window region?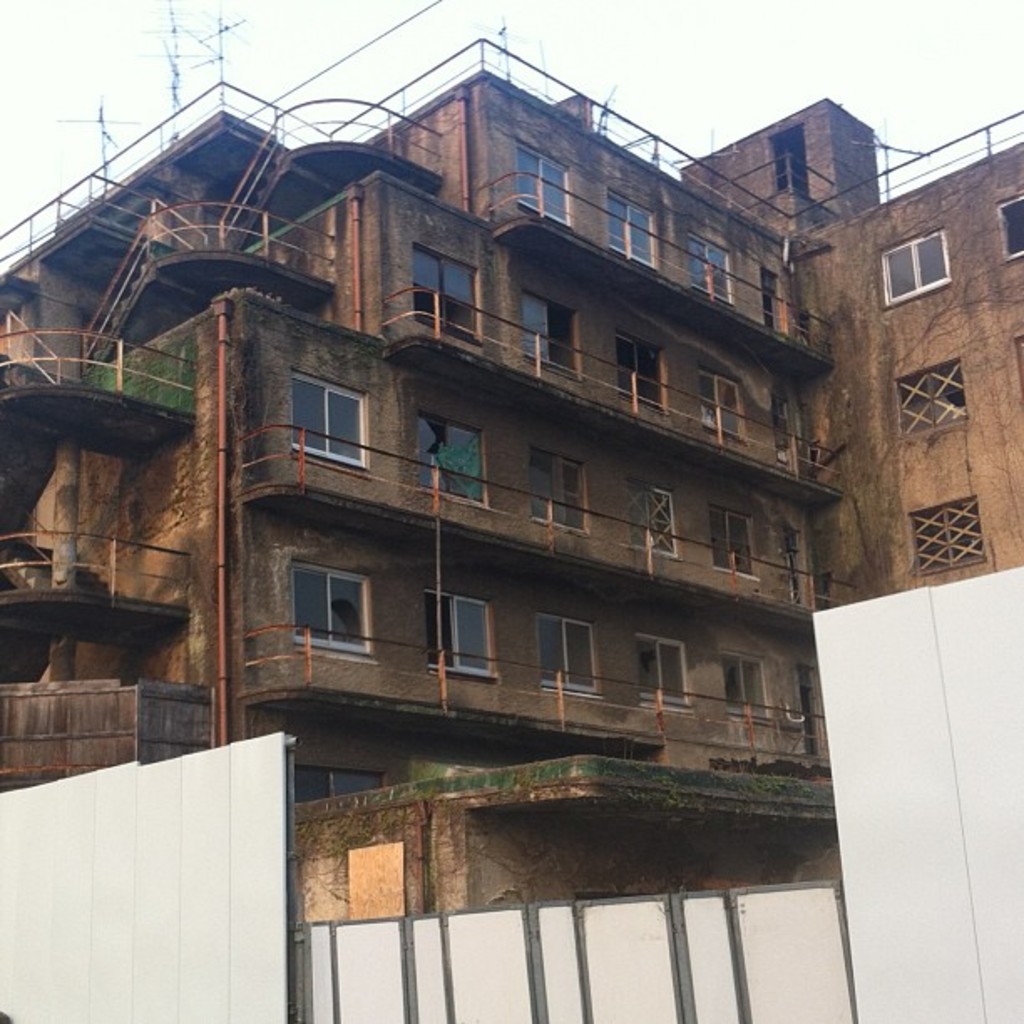
bbox=(291, 380, 361, 467)
